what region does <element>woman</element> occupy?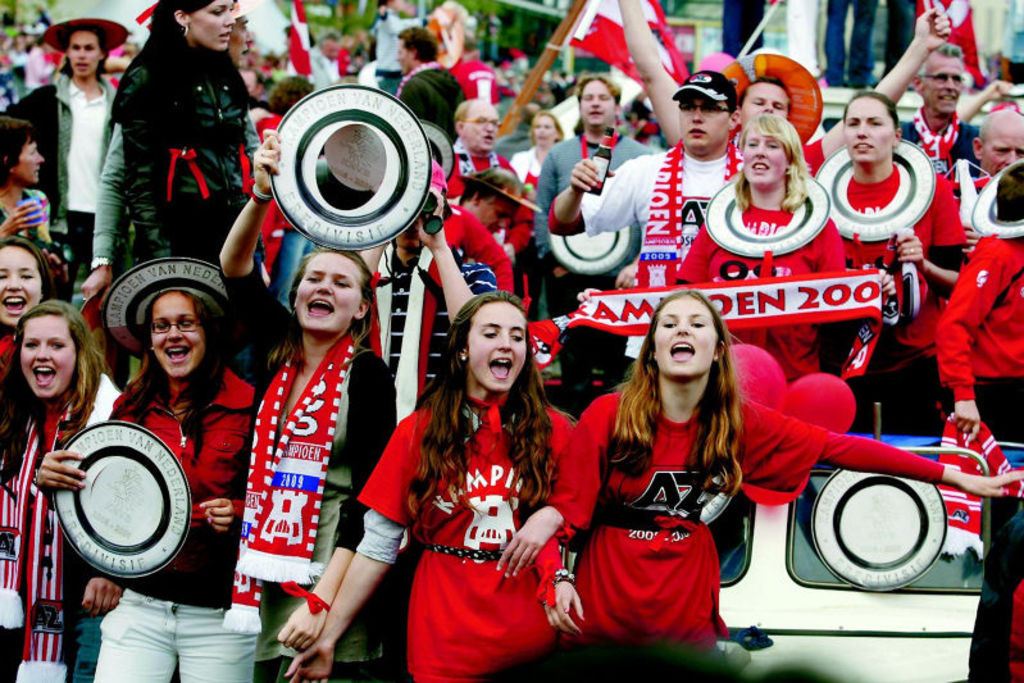
<region>666, 115, 861, 358</region>.
